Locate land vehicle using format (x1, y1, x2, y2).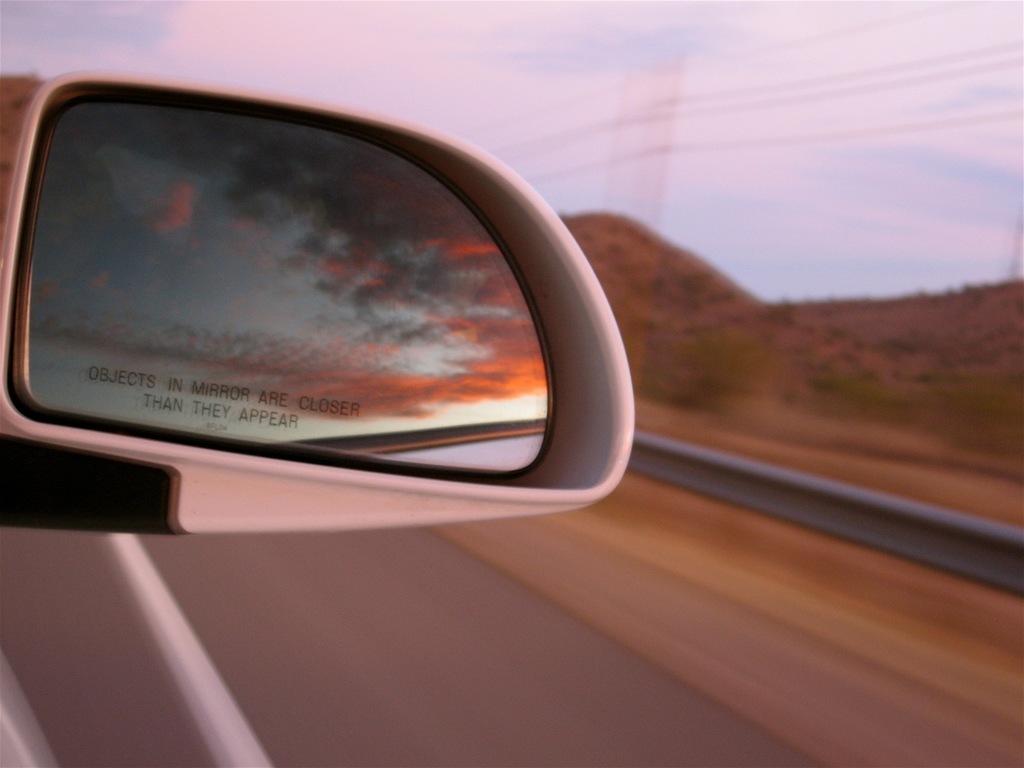
(0, 74, 633, 767).
